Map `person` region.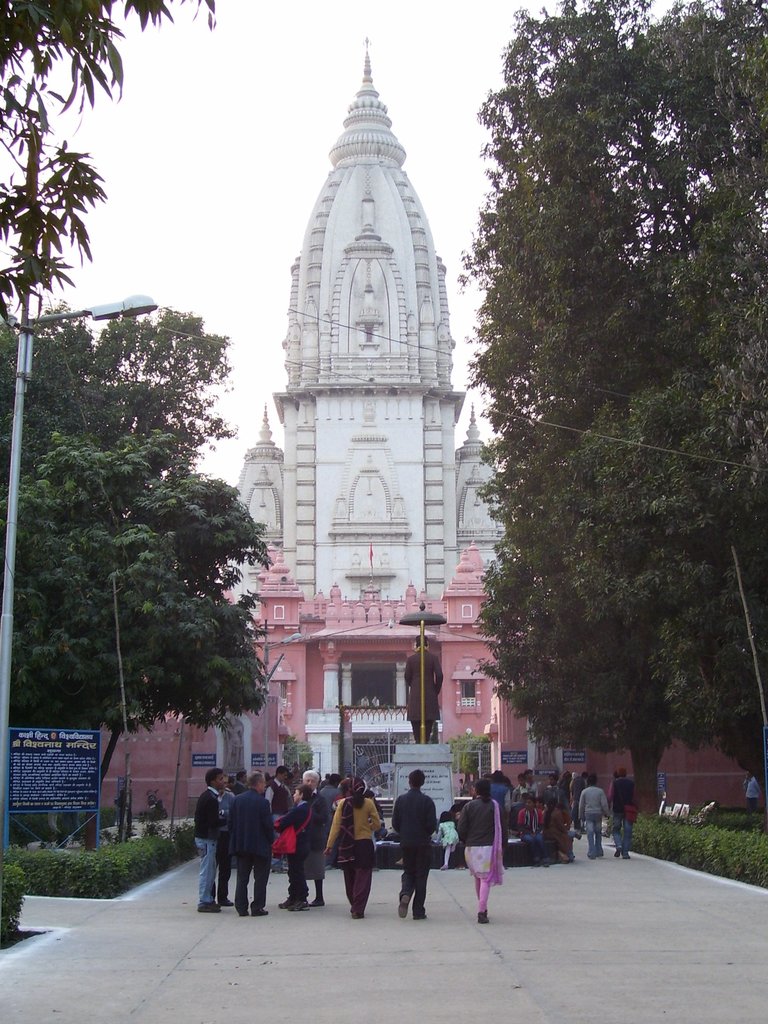
Mapped to {"x1": 574, "y1": 767, "x2": 591, "y2": 797}.
